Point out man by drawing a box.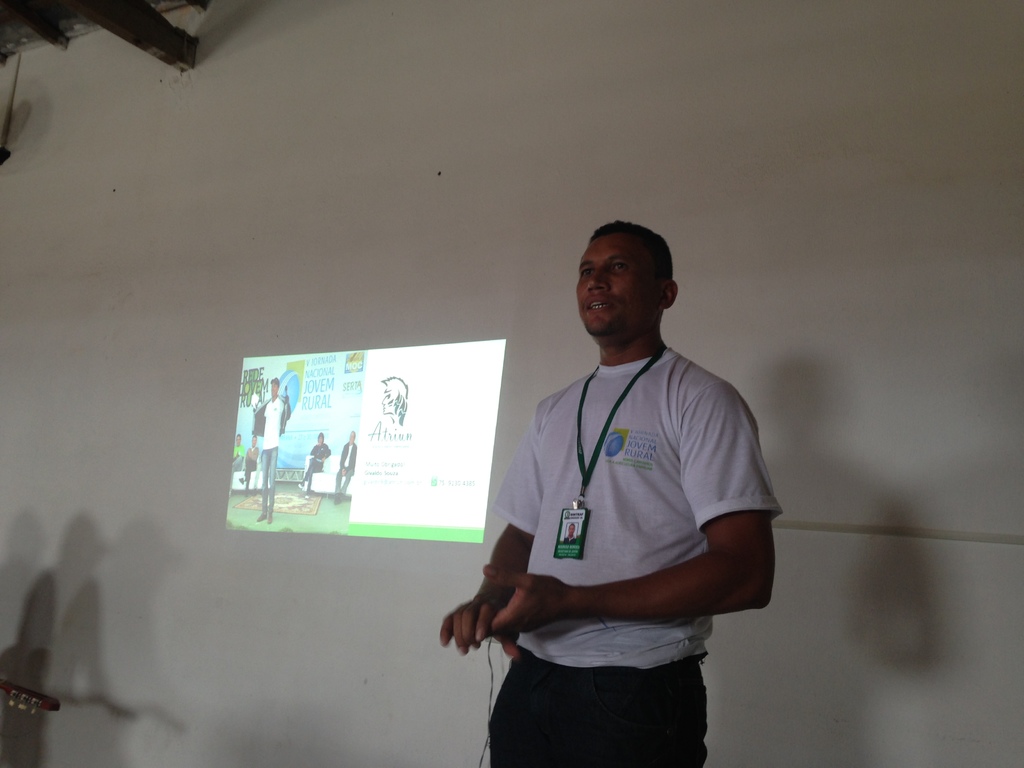
(472,205,772,761).
